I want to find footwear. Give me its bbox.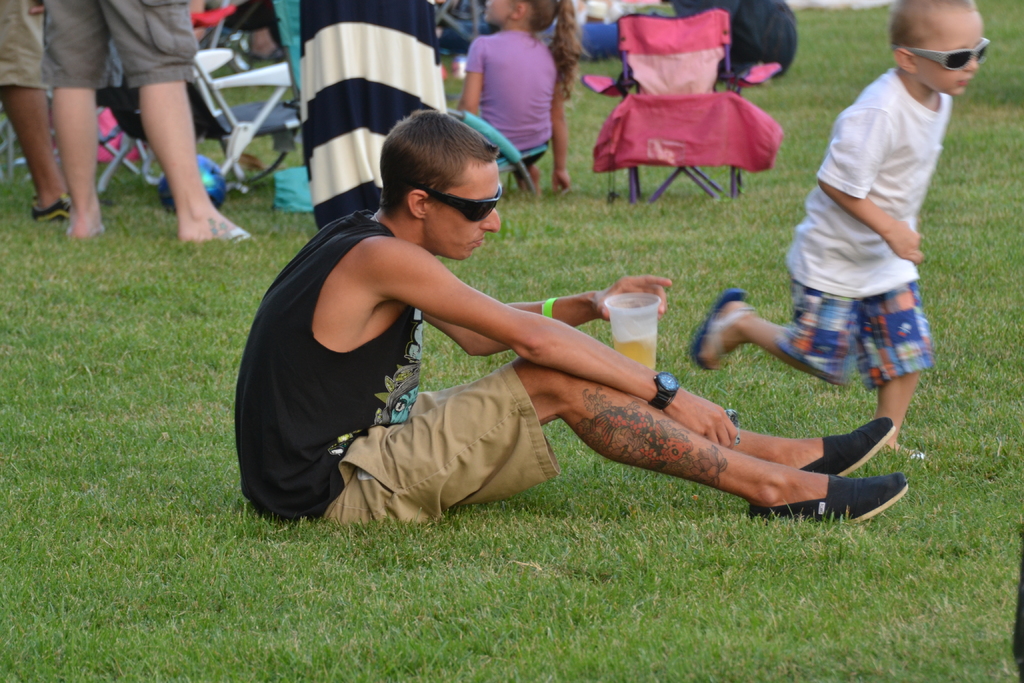
<box>744,472,911,531</box>.
